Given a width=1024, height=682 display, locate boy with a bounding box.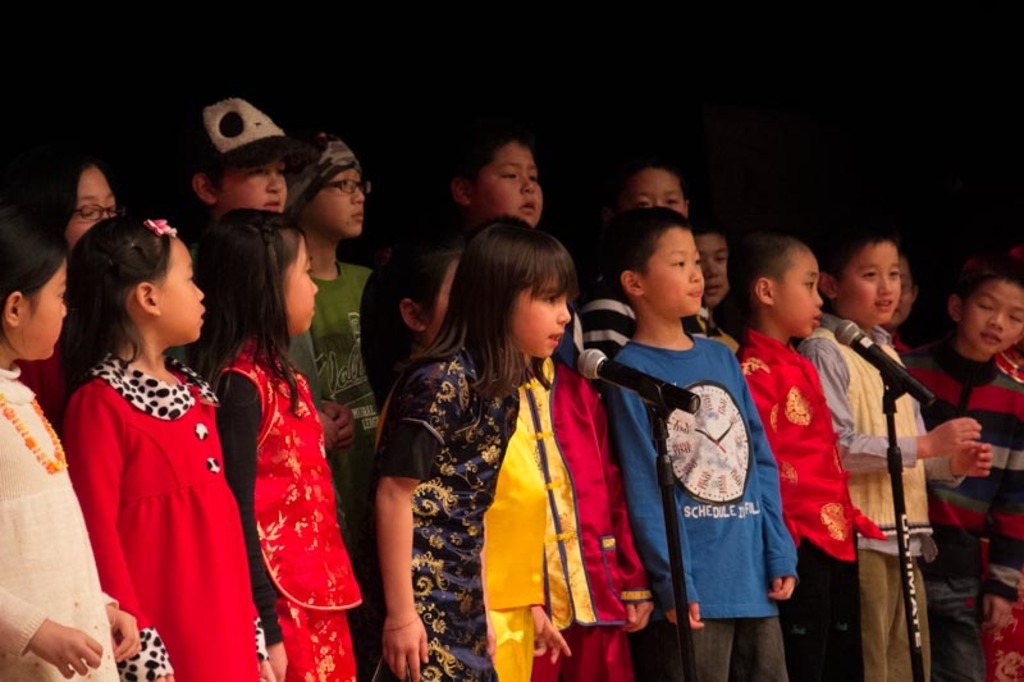
Located: pyautogui.locateOnScreen(179, 91, 311, 362).
